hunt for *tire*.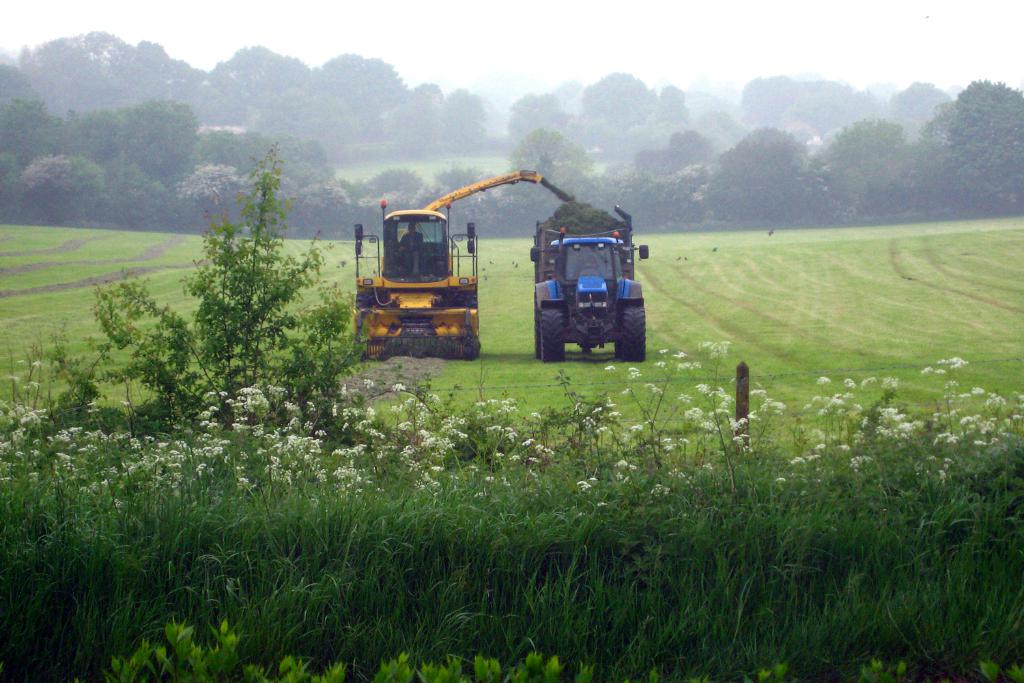
Hunted down at box=[533, 310, 539, 353].
